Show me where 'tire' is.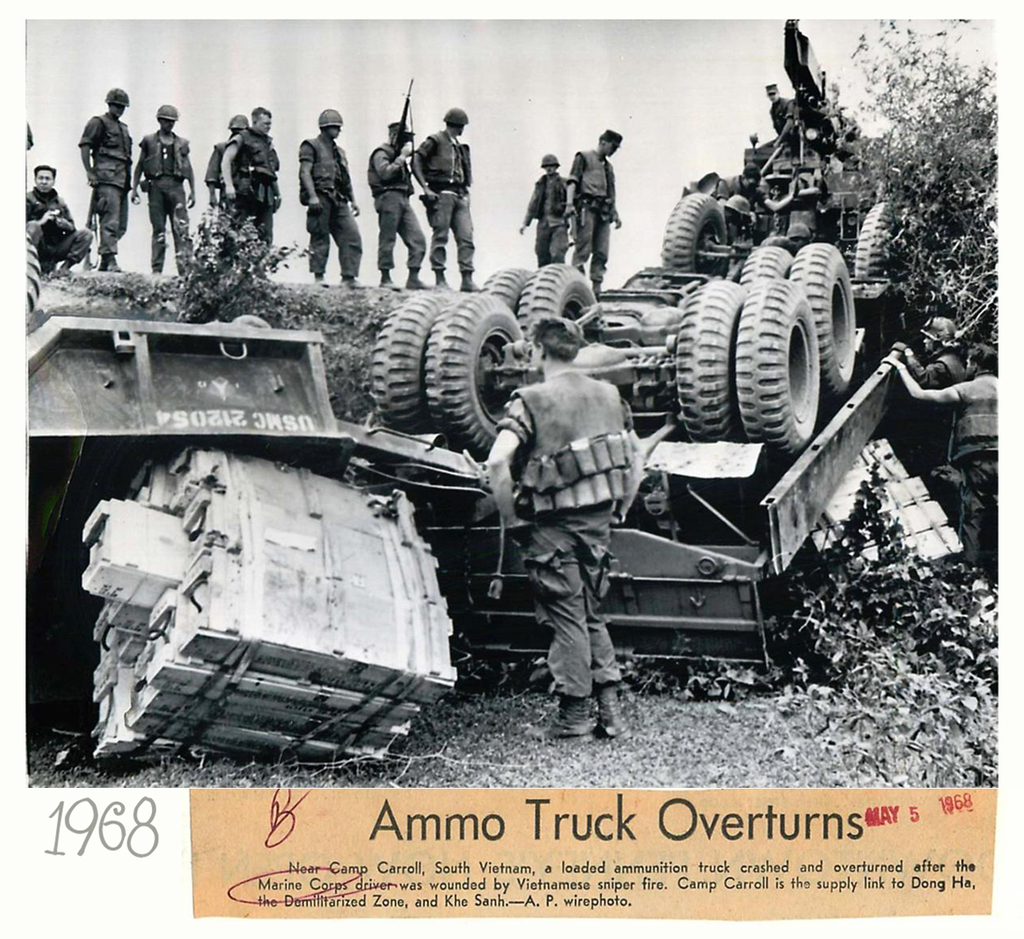
'tire' is at <bbox>662, 195, 727, 283</bbox>.
